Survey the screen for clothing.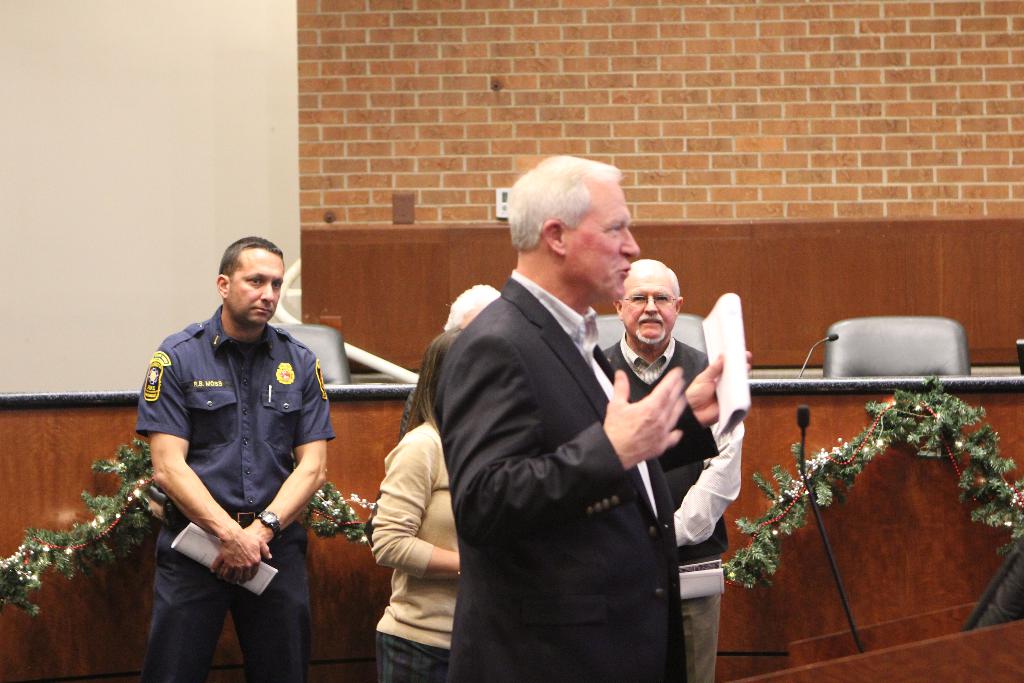
Survey found: region(430, 268, 724, 682).
